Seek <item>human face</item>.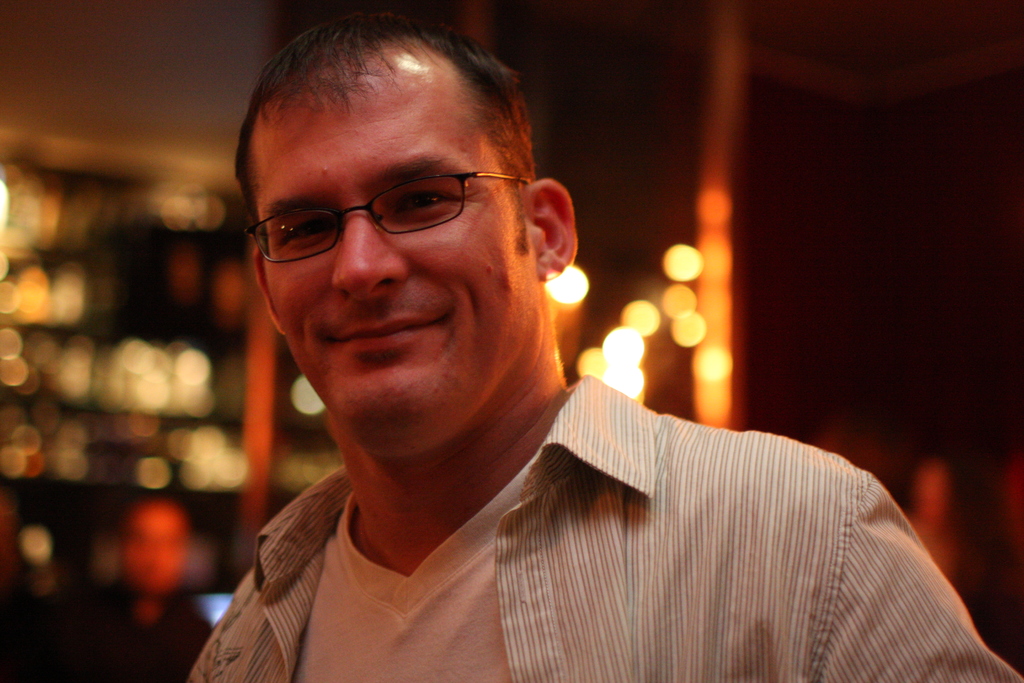
[x1=249, y1=46, x2=539, y2=444].
